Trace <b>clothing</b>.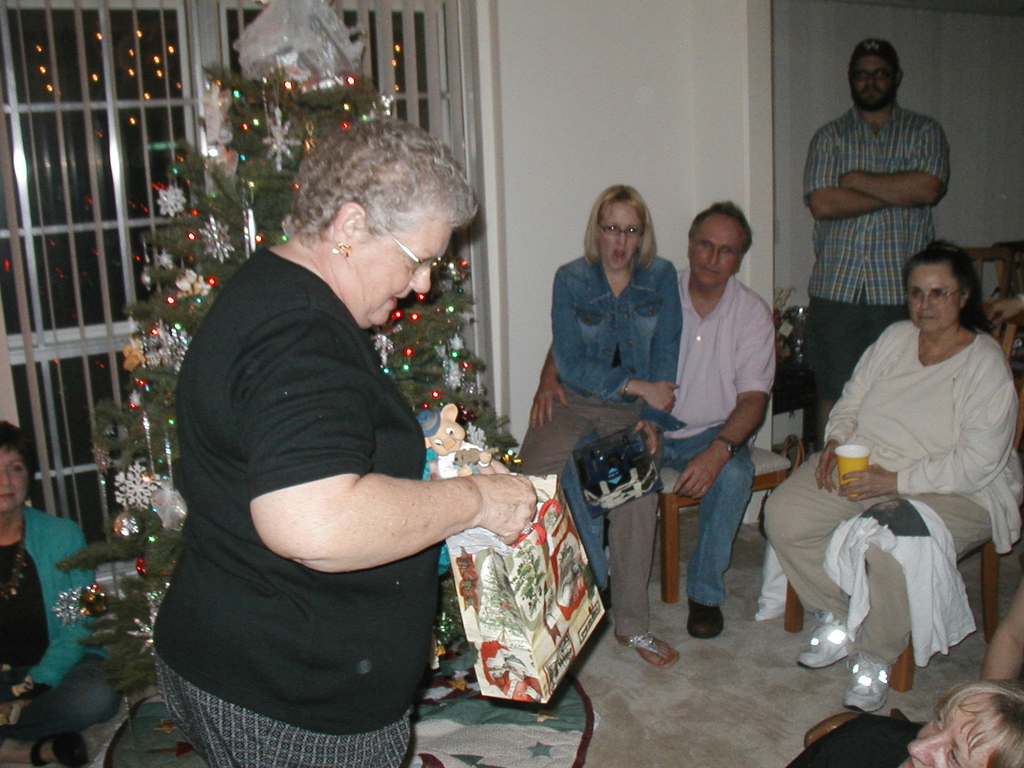
Traced to [left=785, top=714, right=922, bottom=767].
